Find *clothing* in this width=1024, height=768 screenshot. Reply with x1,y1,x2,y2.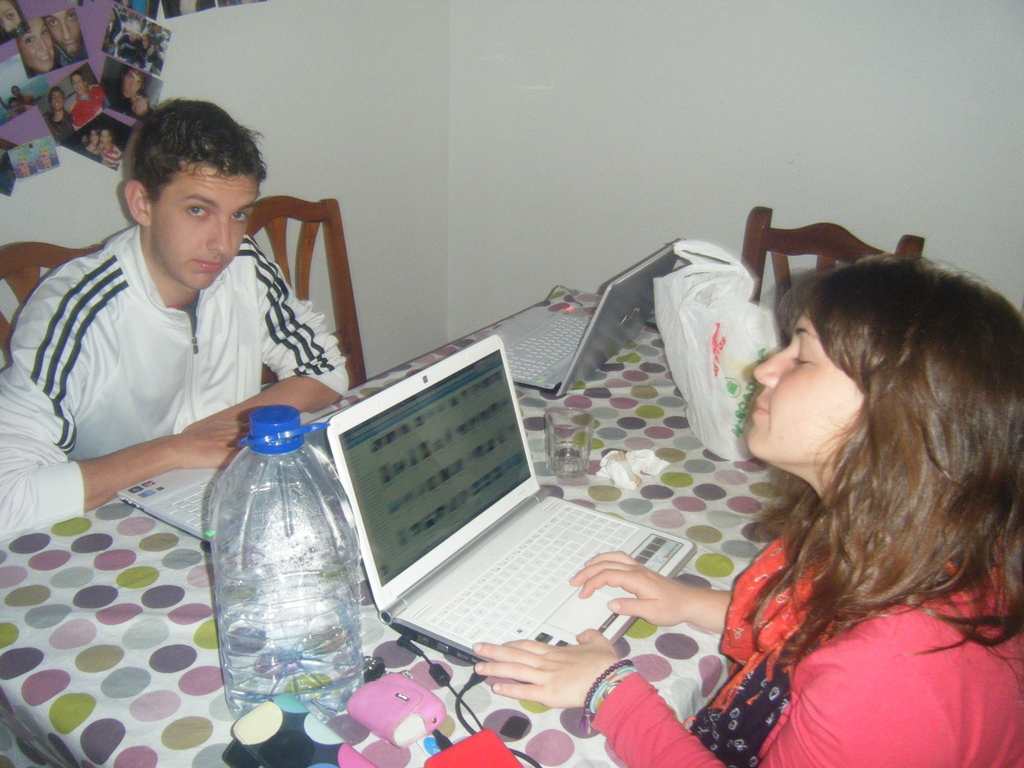
591,529,1023,767.
